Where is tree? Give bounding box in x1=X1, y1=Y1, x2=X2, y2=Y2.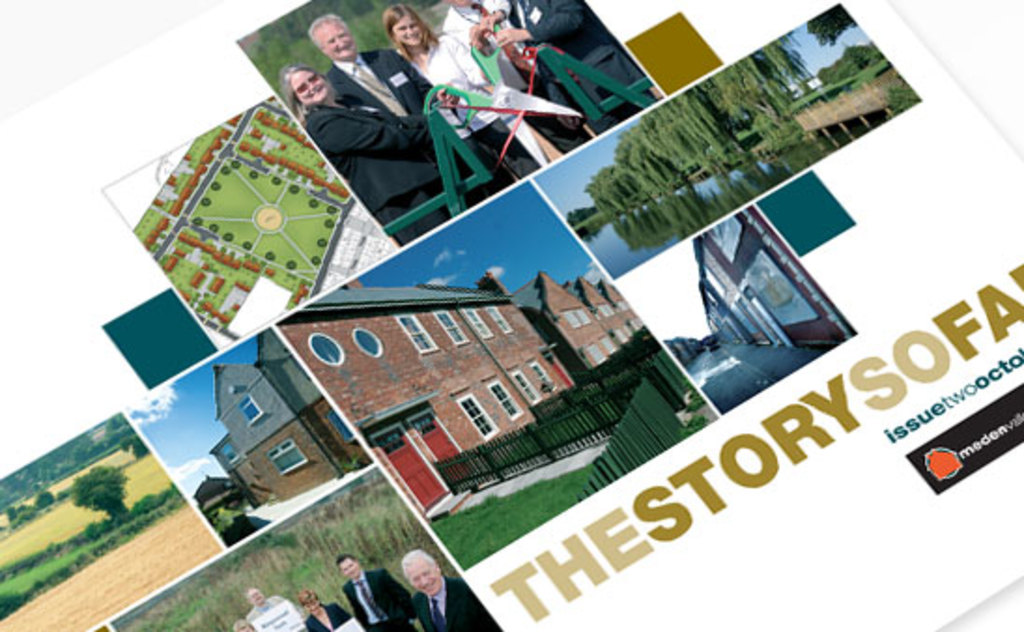
x1=809, y1=0, x2=854, y2=47.
